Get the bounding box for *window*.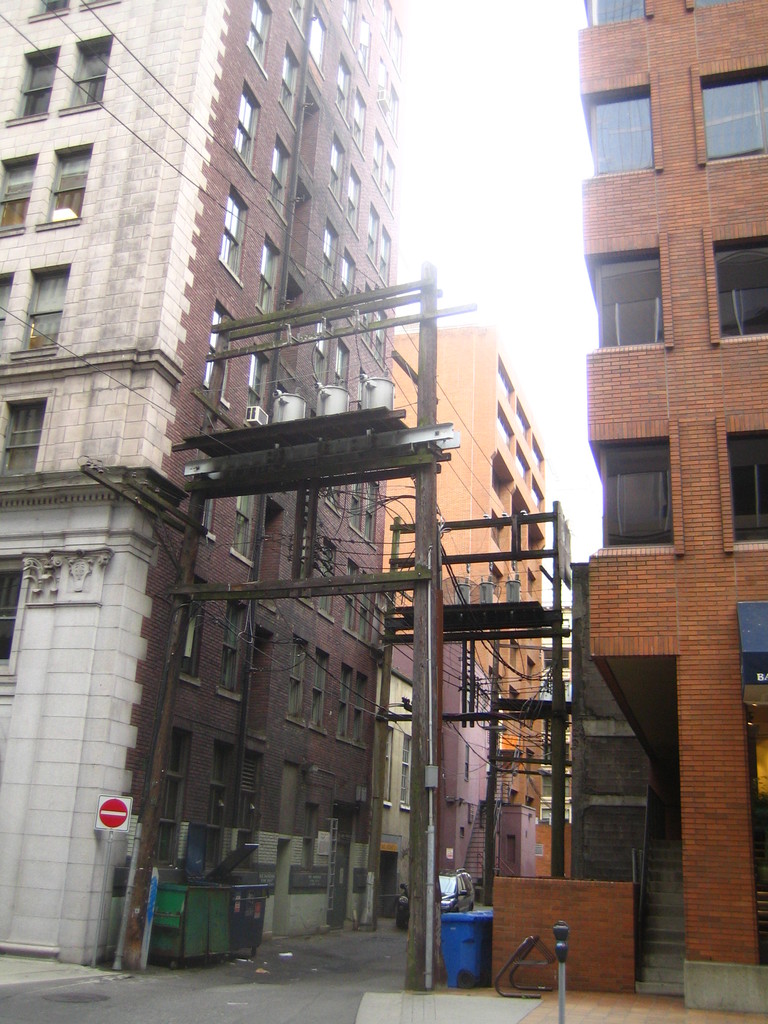
x1=0, y1=567, x2=30, y2=665.
